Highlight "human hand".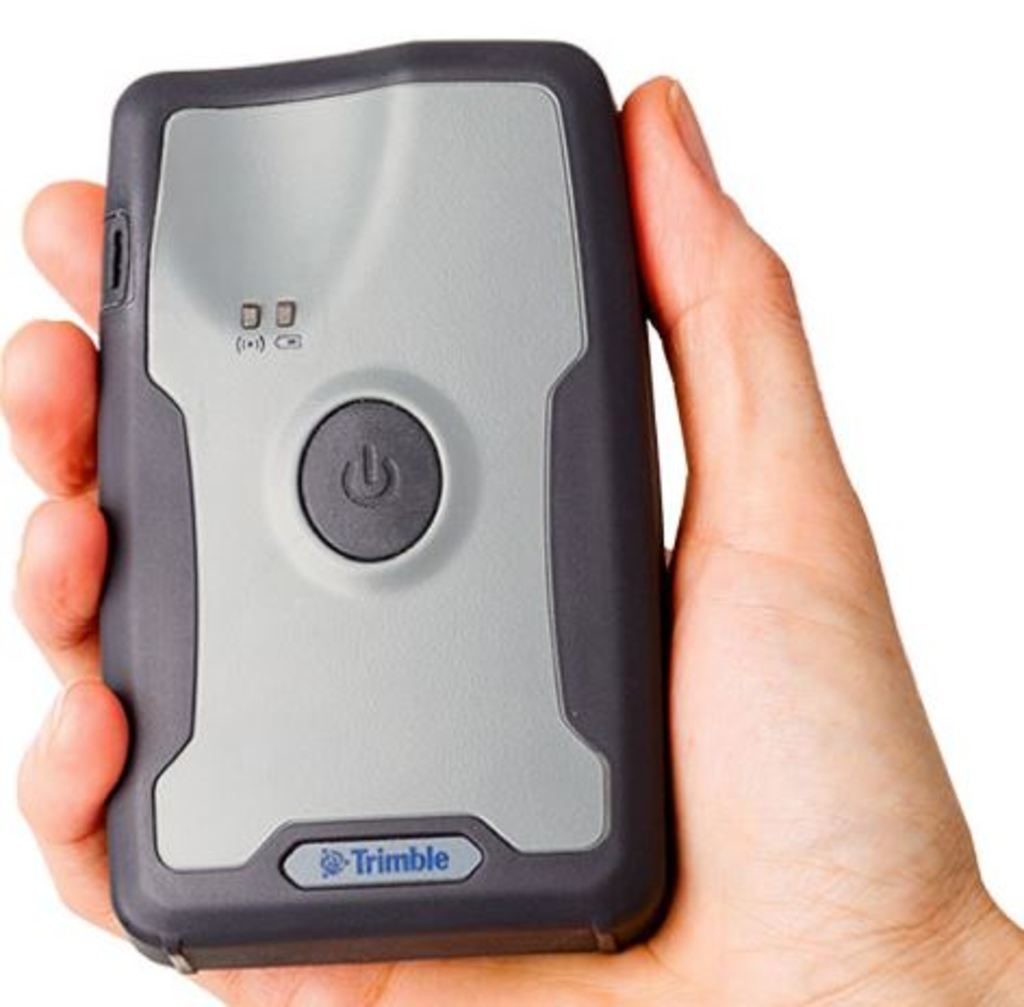
Highlighted region: box=[13, 59, 974, 1005].
